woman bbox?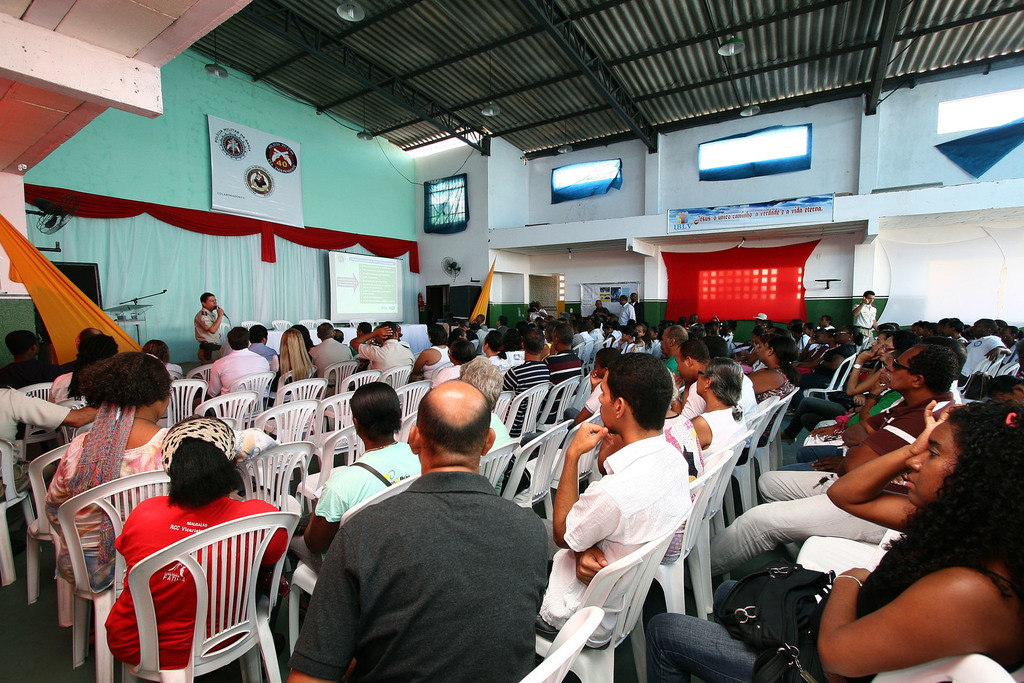
802:330:922:449
